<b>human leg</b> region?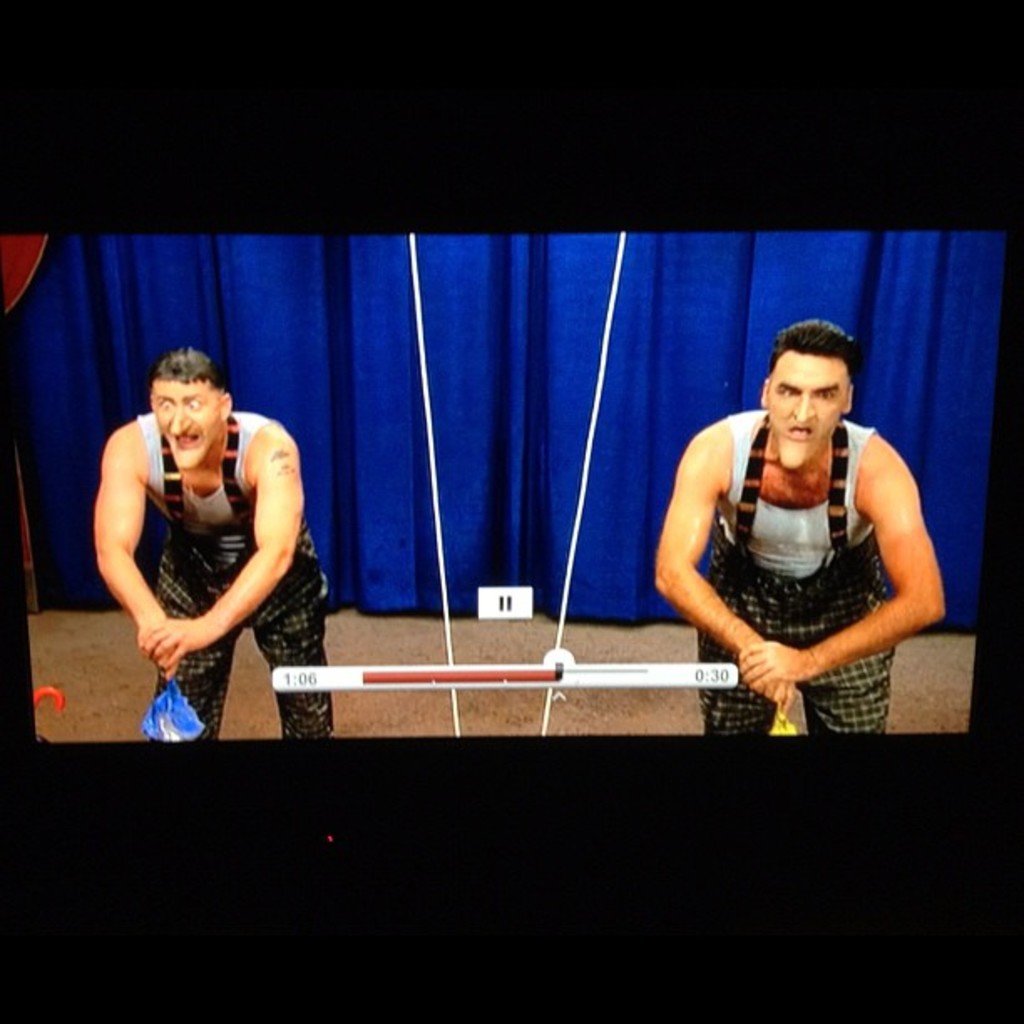
800/589/895/745
